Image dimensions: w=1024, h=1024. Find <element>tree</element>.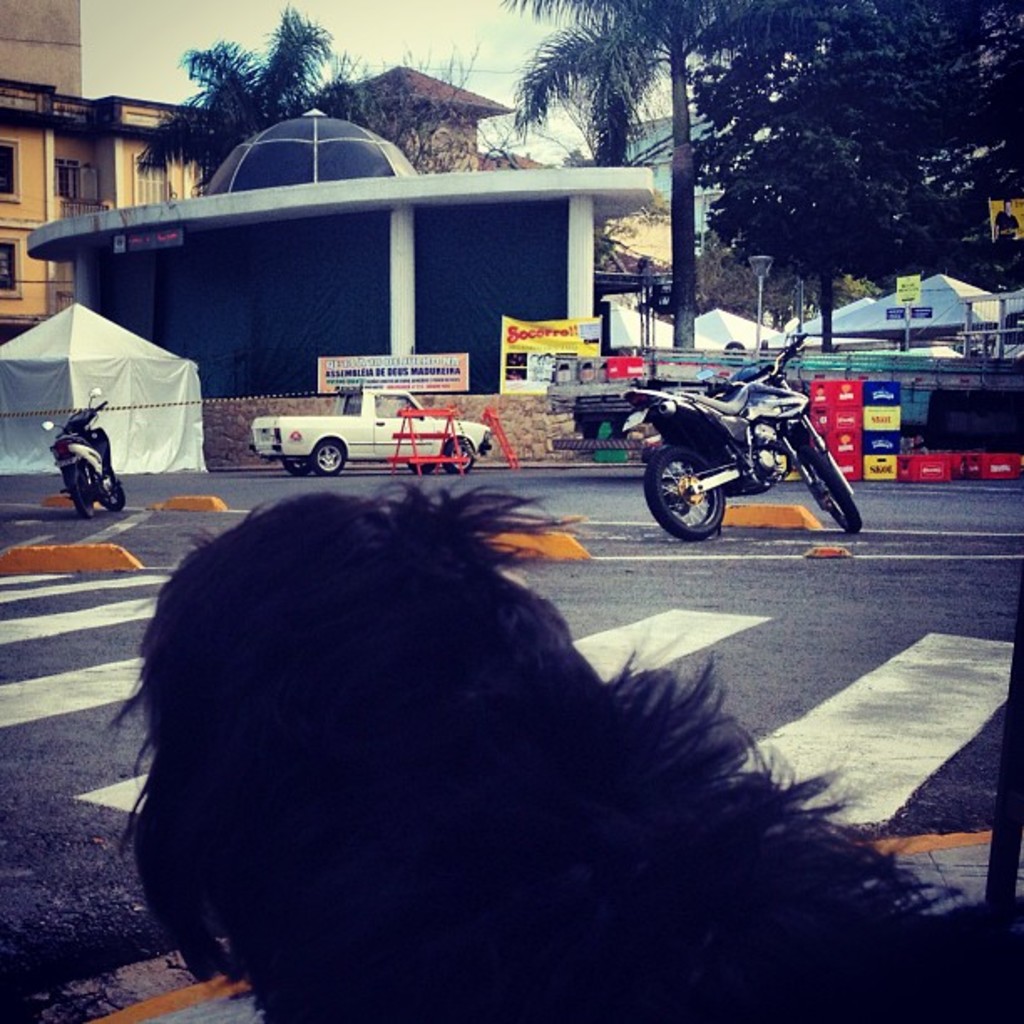
683:0:1022:370.
